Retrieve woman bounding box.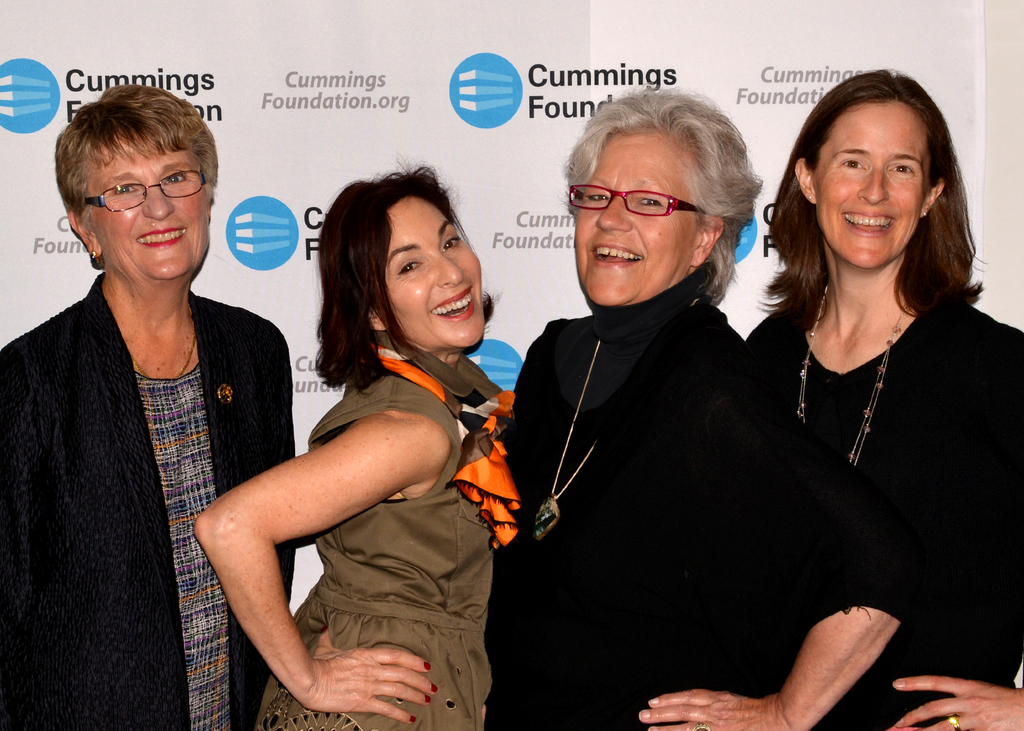
Bounding box: rect(0, 82, 297, 730).
